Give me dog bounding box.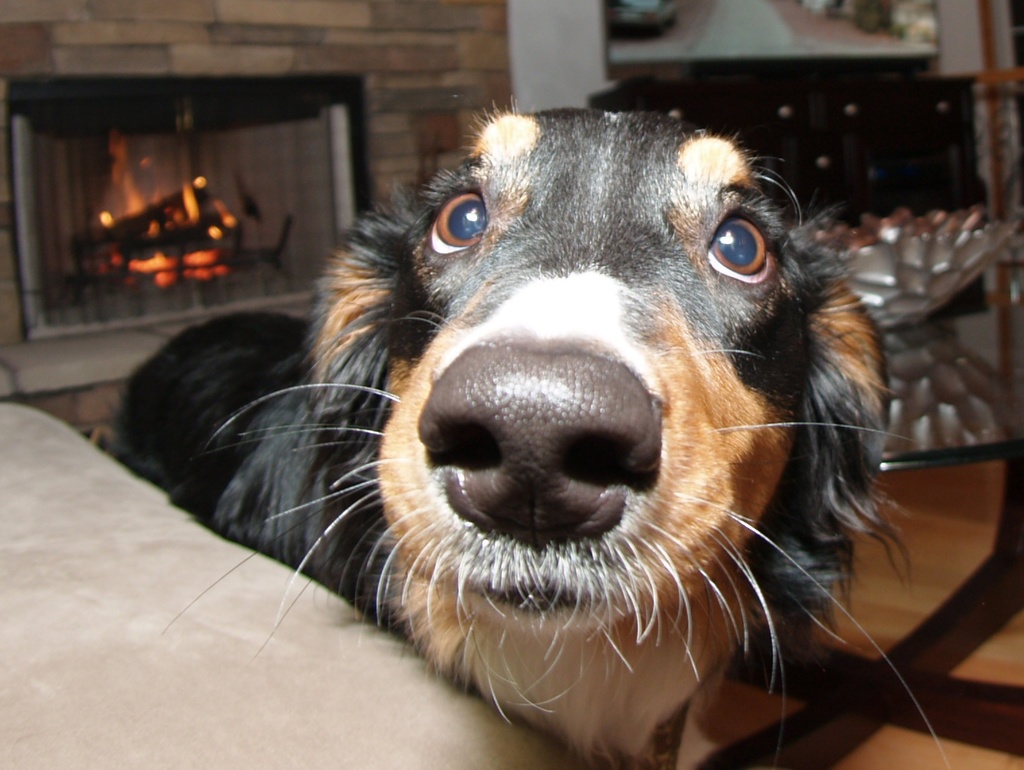
[x1=98, y1=96, x2=950, y2=767].
